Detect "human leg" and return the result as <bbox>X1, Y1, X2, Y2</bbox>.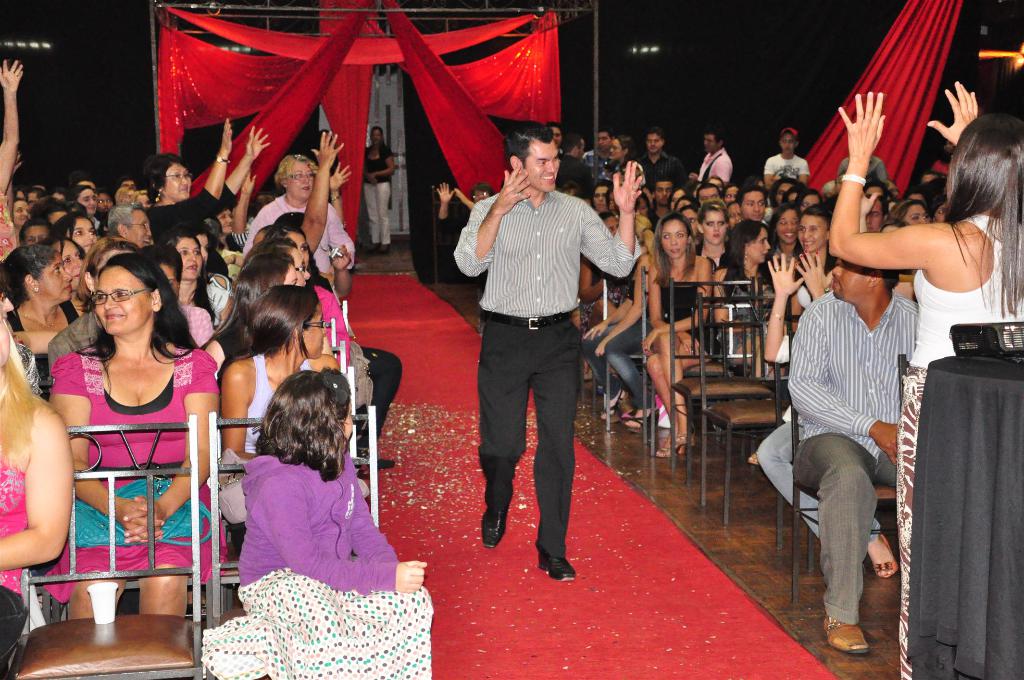
<bbox>582, 325, 643, 432</bbox>.
